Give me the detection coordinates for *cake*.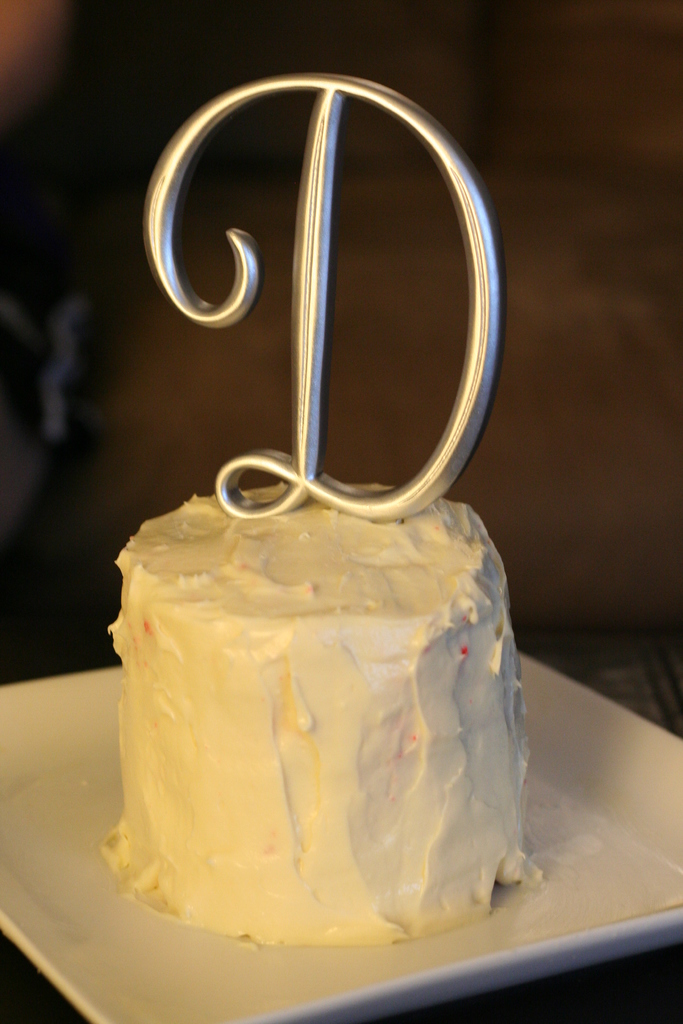
crop(103, 475, 535, 945).
